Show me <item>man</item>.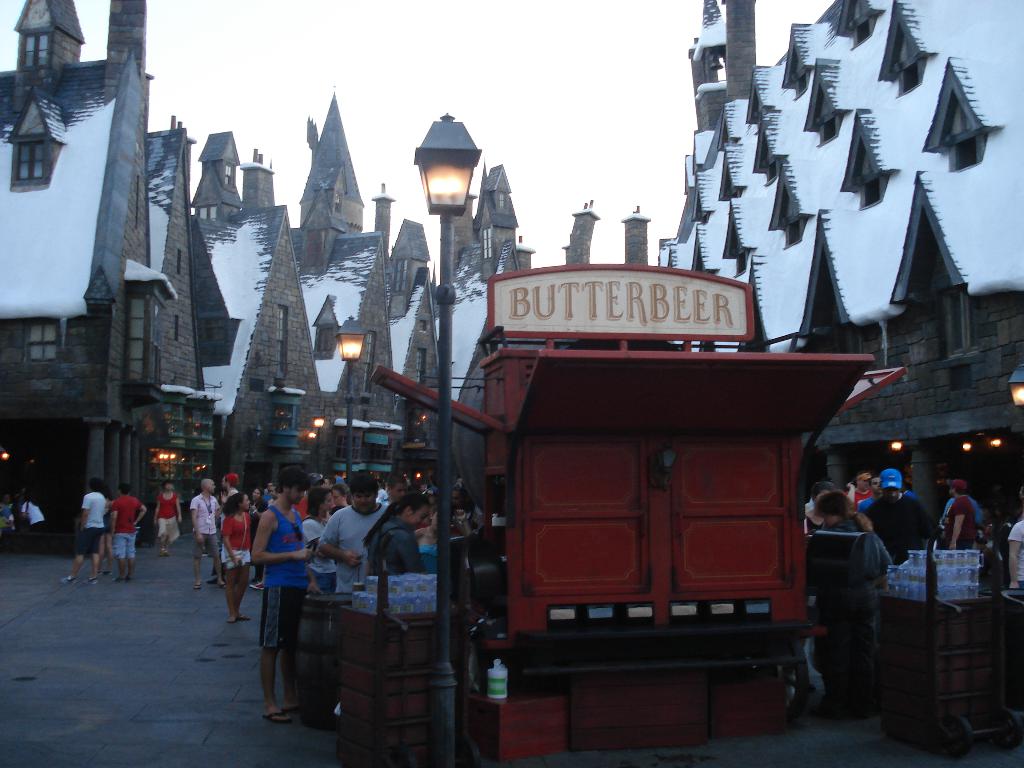
<item>man</item> is here: (106,482,146,580).
